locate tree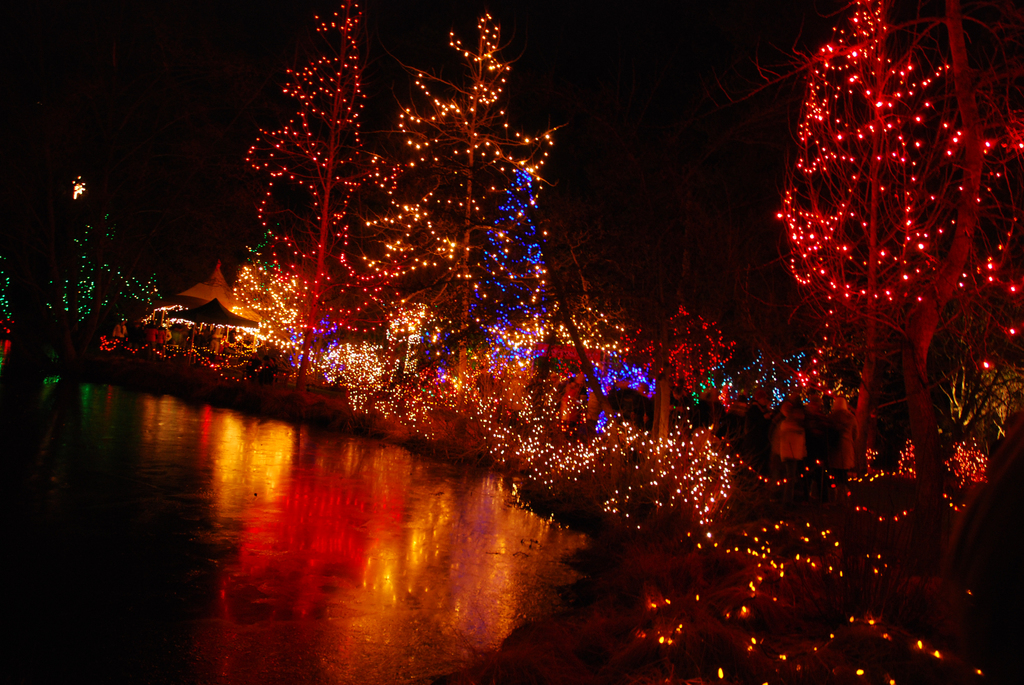
(353,8,570,421)
